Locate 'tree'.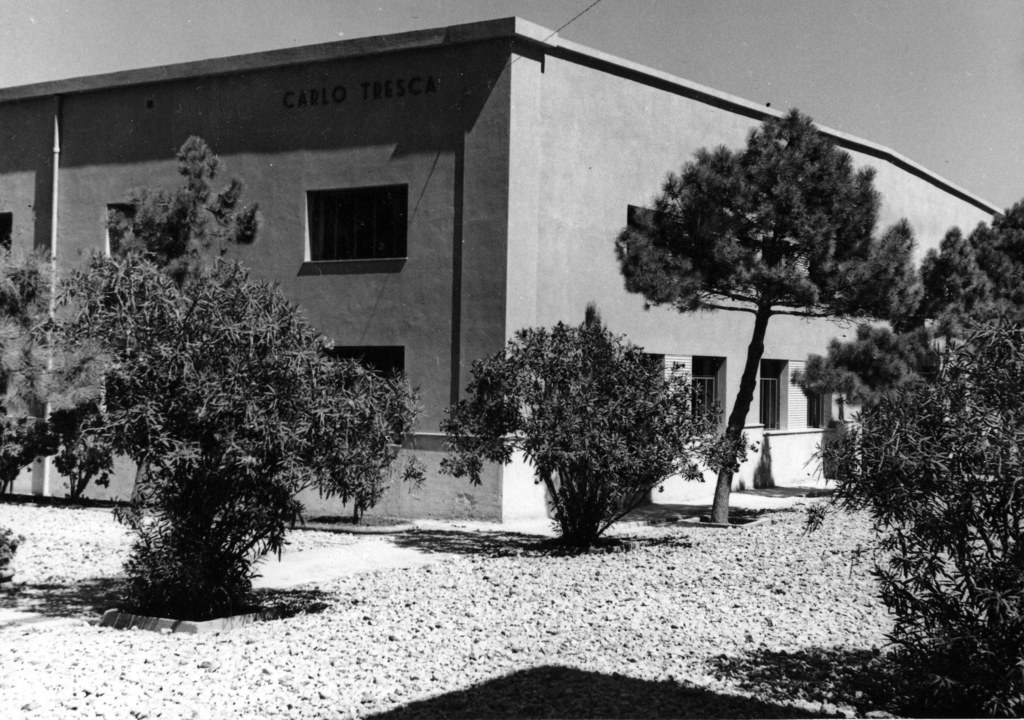
Bounding box: [0,242,141,564].
